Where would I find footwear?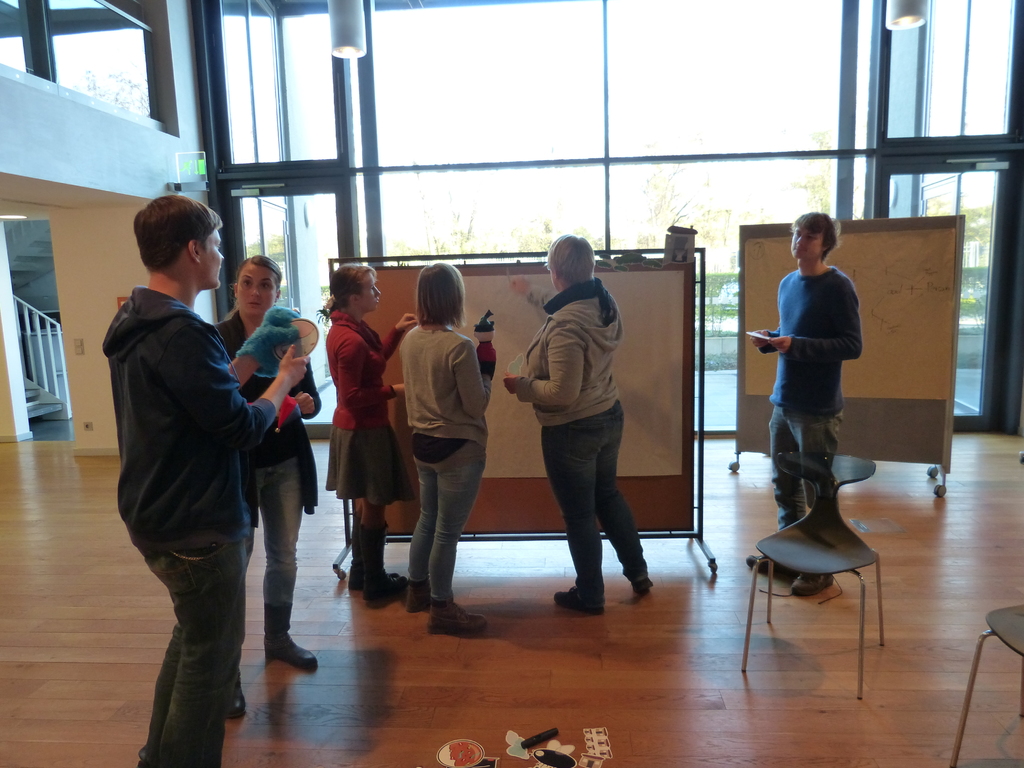
At <box>743,549,792,569</box>.
